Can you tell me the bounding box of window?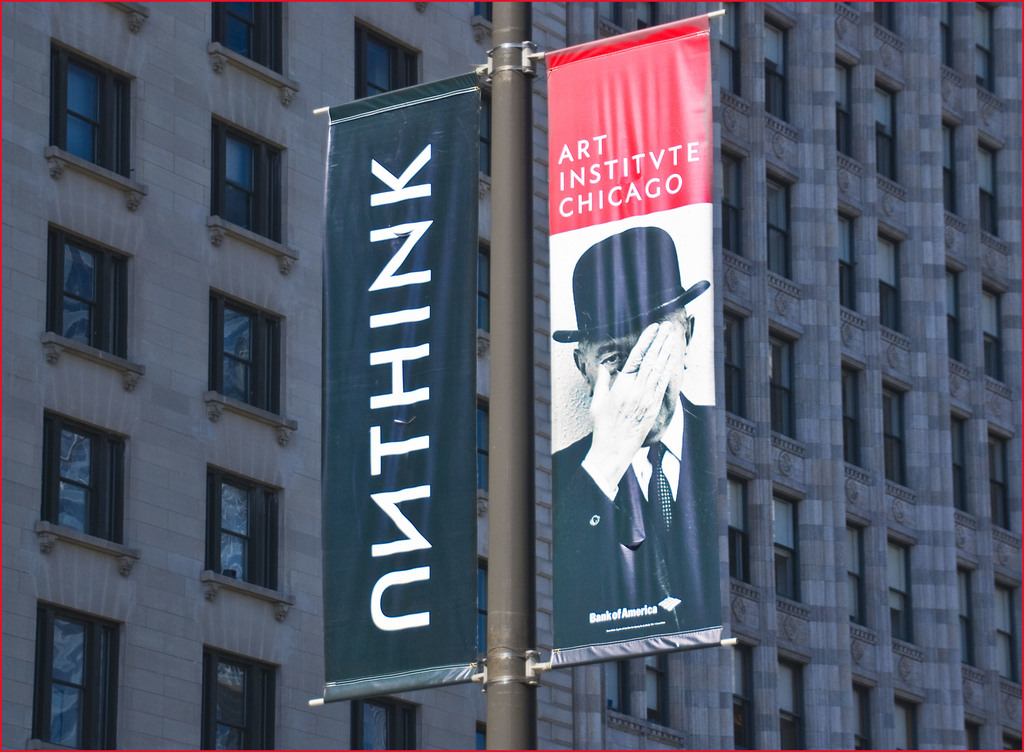
left=977, top=136, right=1004, bottom=244.
